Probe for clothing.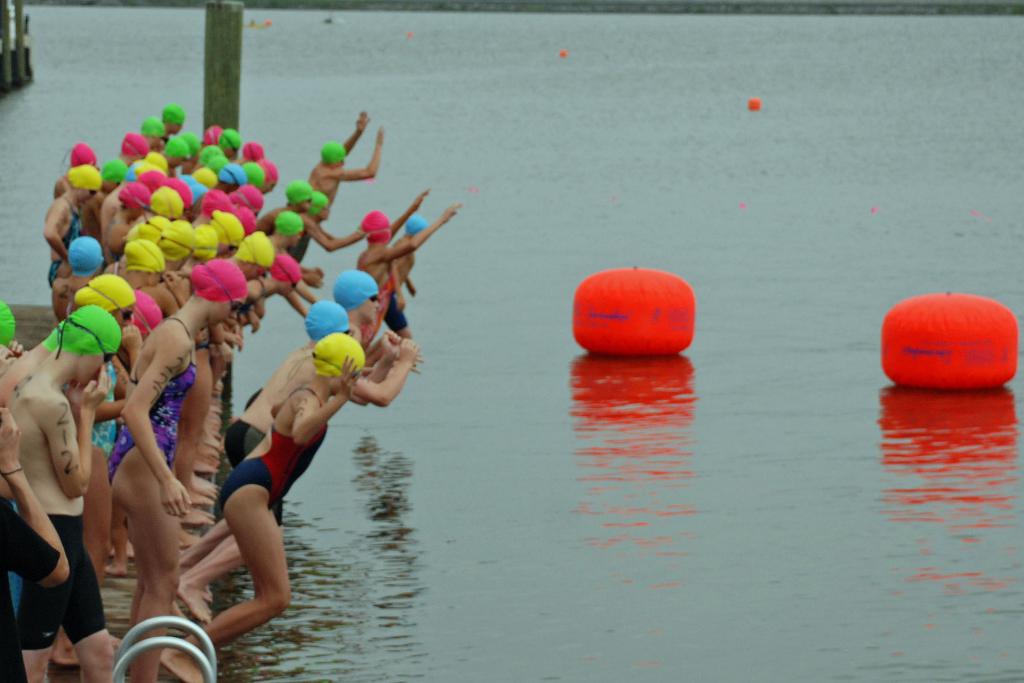
Probe result: left=267, top=219, right=298, bottom=245.
